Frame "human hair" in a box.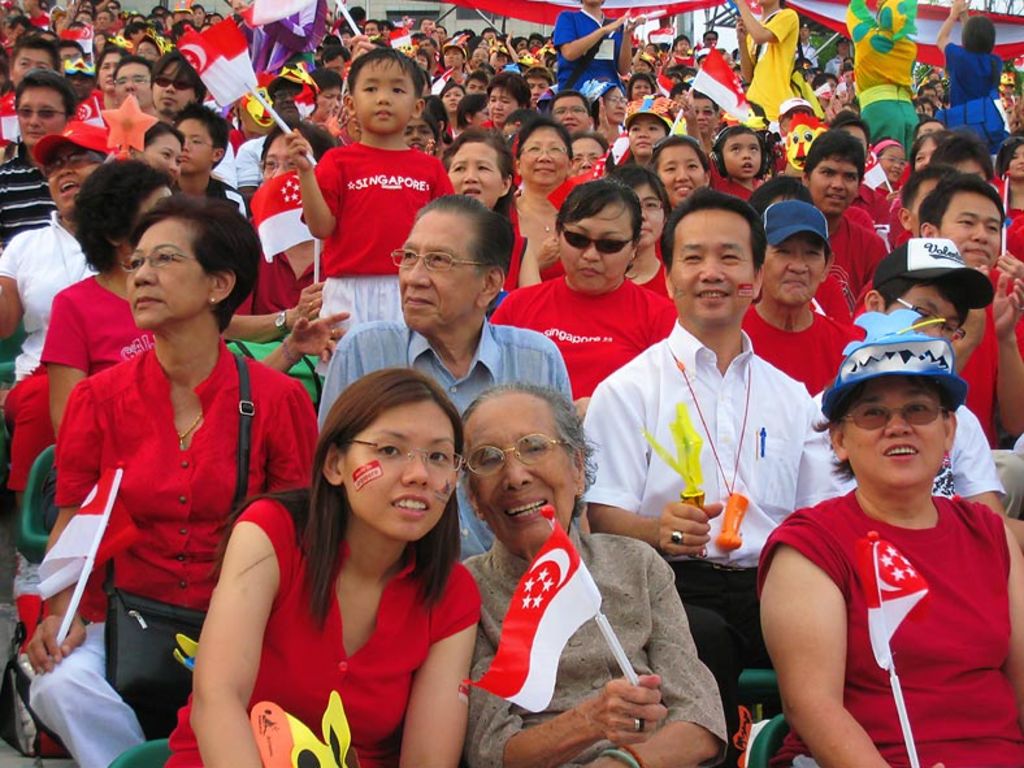
rect(177, 99, 226, 166).
